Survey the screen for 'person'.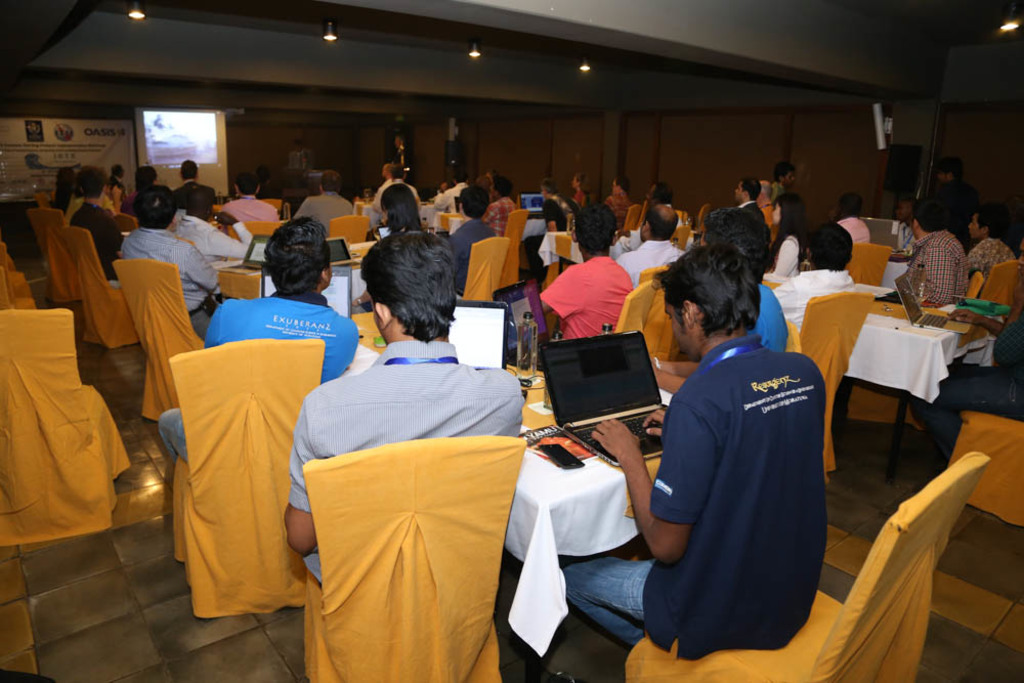
Survey found: l=617, t=179, r=680, b=253.
